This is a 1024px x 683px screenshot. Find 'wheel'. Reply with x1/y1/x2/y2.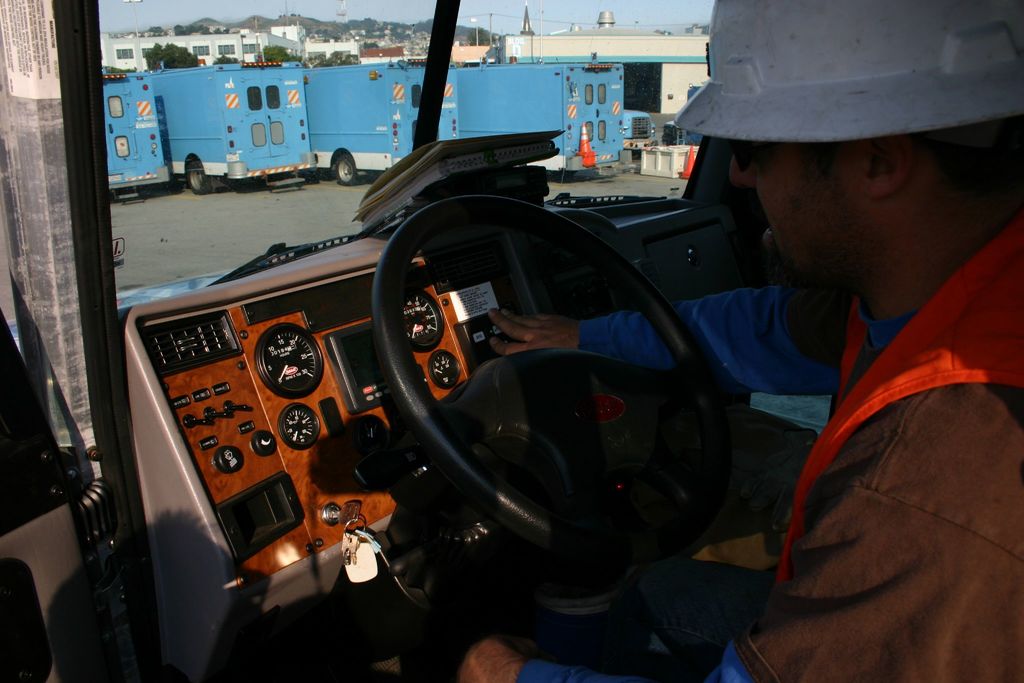
332/158/356/183.
